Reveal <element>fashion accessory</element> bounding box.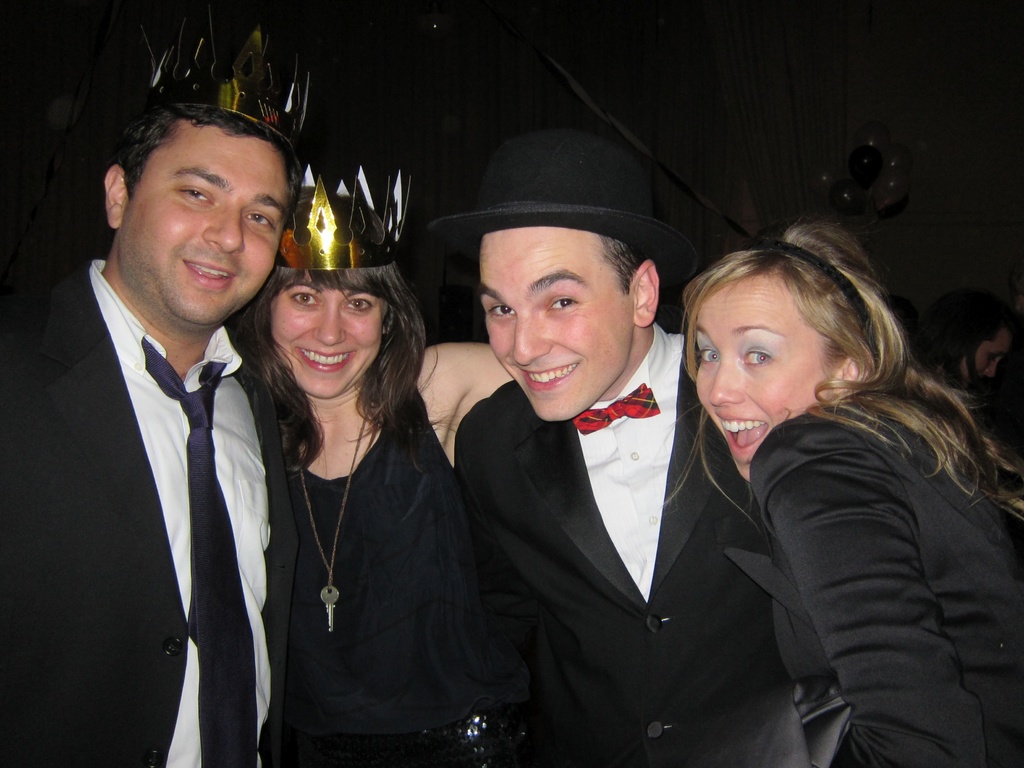
Revealed: [x1=276, y1=163, x2=412, y2=268].
